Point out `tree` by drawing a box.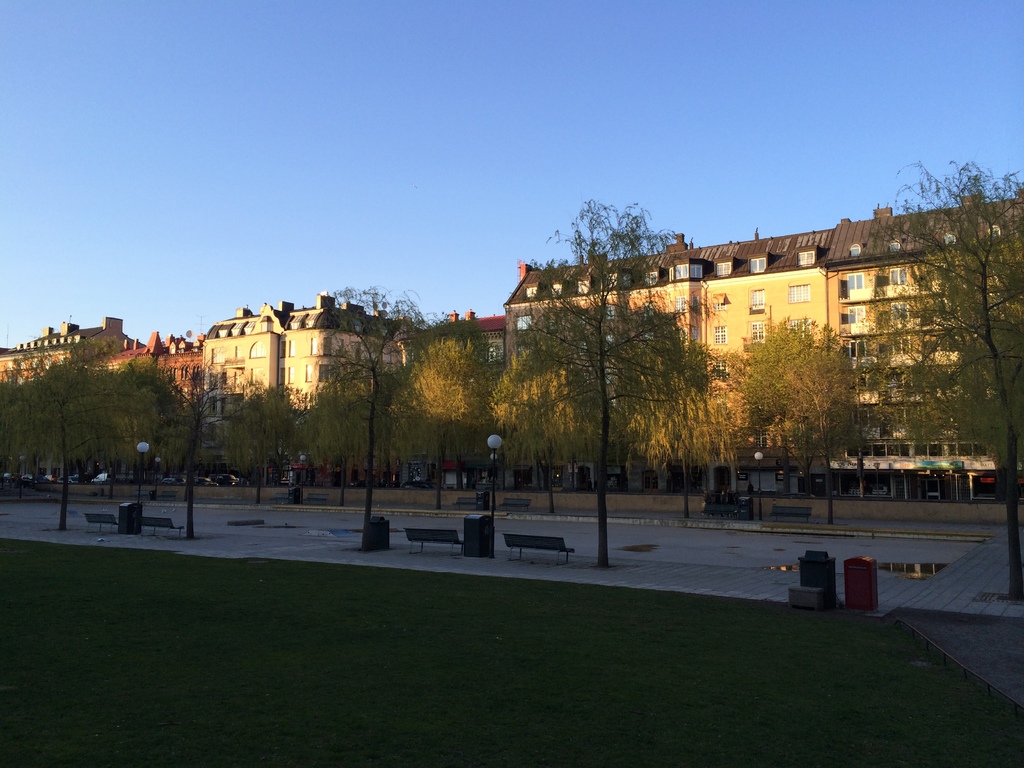
x1=309 y1=273 x2=422 y2=545.
